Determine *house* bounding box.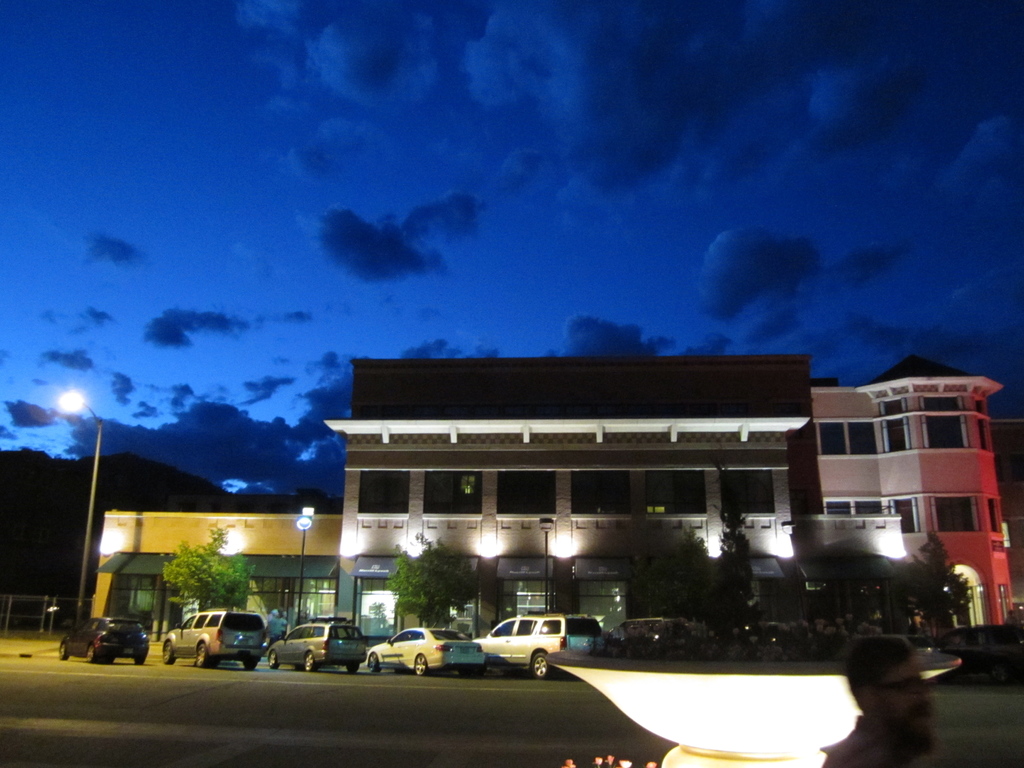
Determined: box=[90, 351, 1015, 639].
